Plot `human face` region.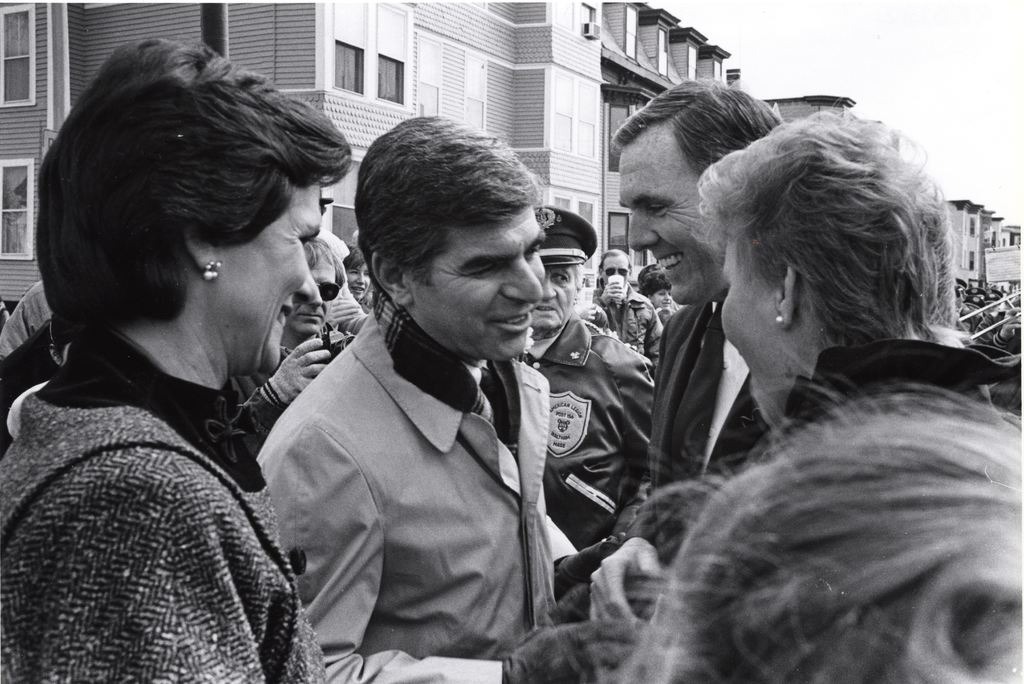
Plotted at left=214, top=180, right=321, bottom=376.
